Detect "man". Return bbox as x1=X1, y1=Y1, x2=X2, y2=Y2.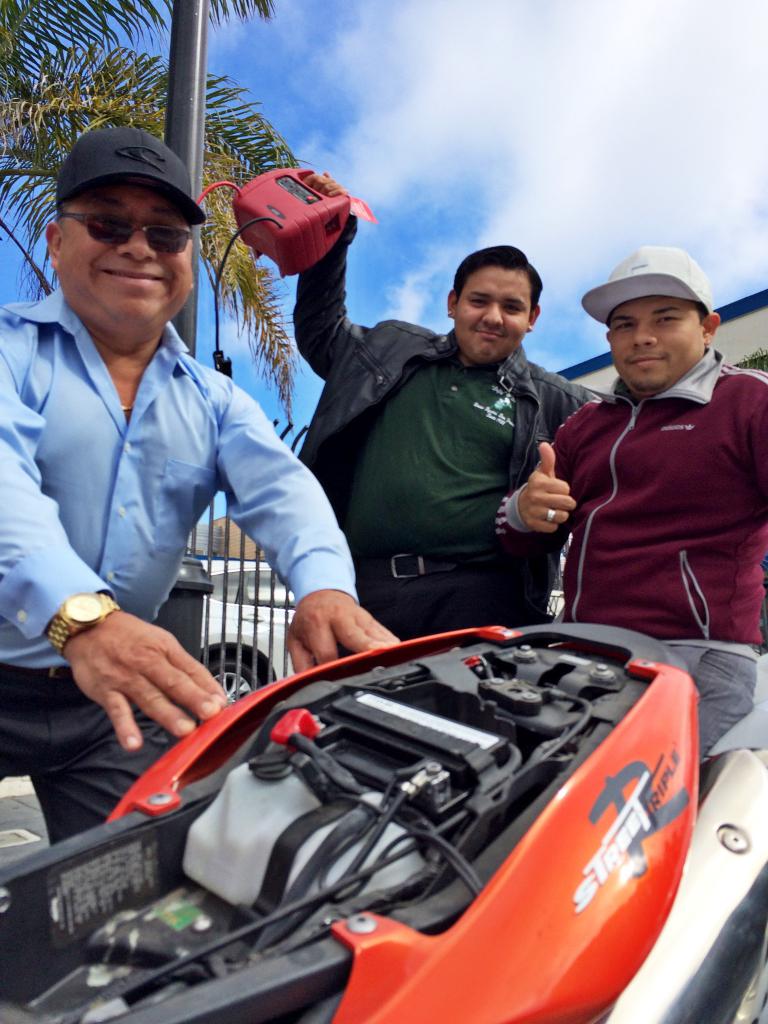
x1=506, y1=245, x2=767, y2=767.
